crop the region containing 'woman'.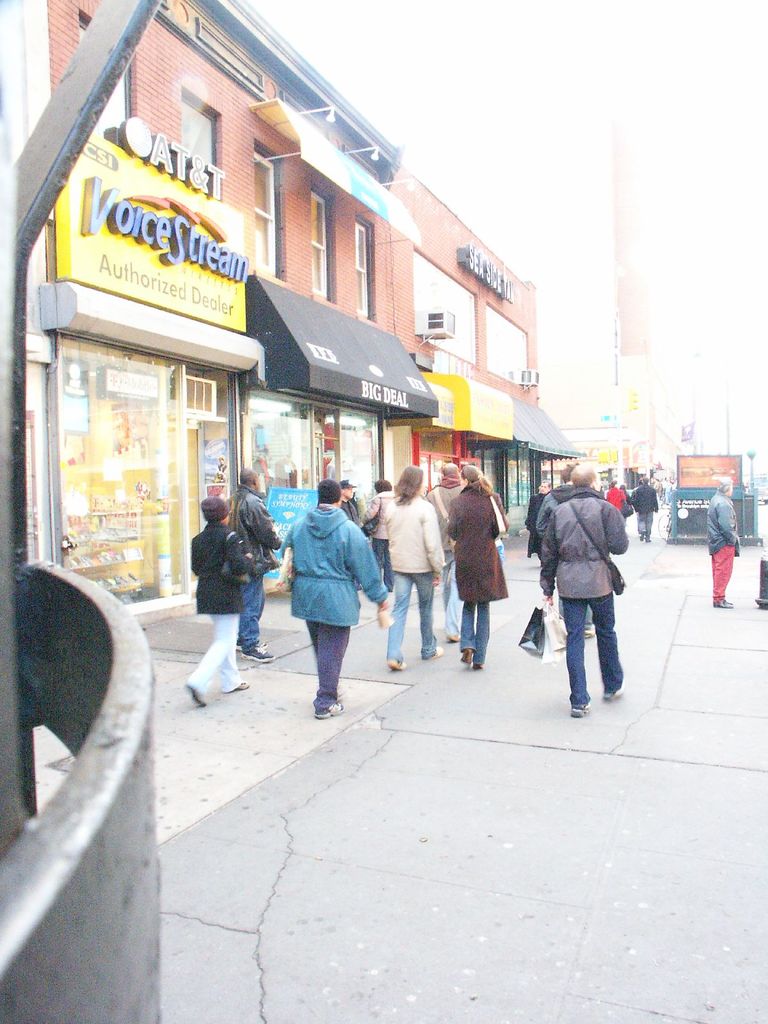
Crop region: rect(182, 494, 253, 708).
